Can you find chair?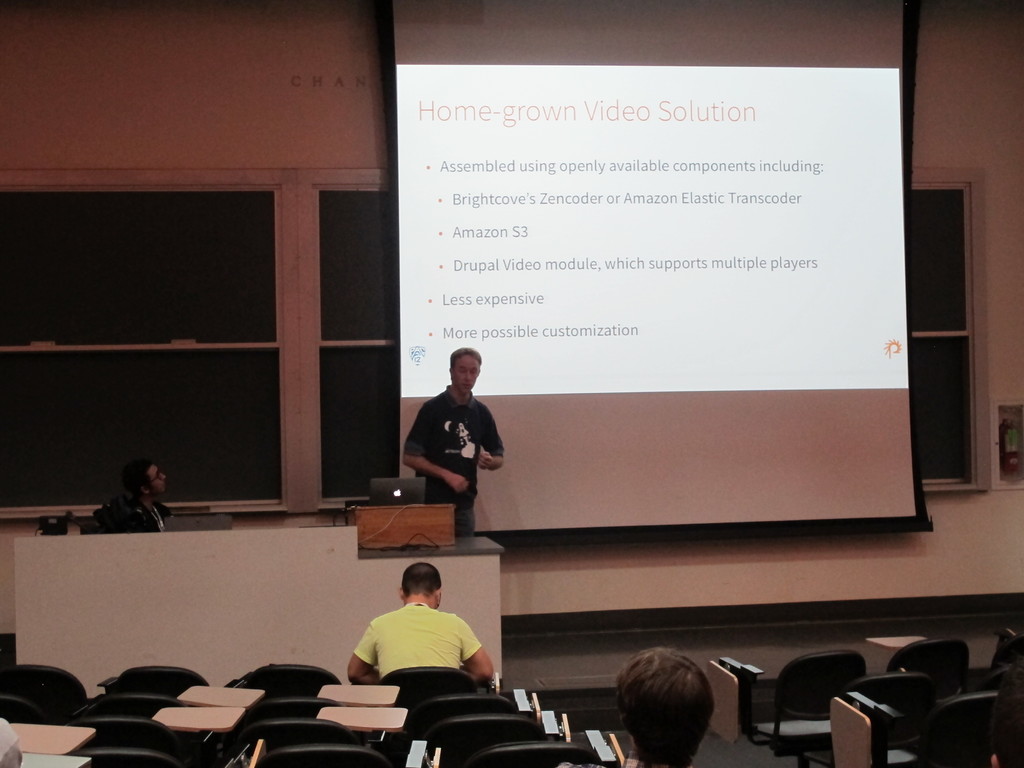
Yes, bounding box: [x1=90, y1=701, x2=241, y2=764].
